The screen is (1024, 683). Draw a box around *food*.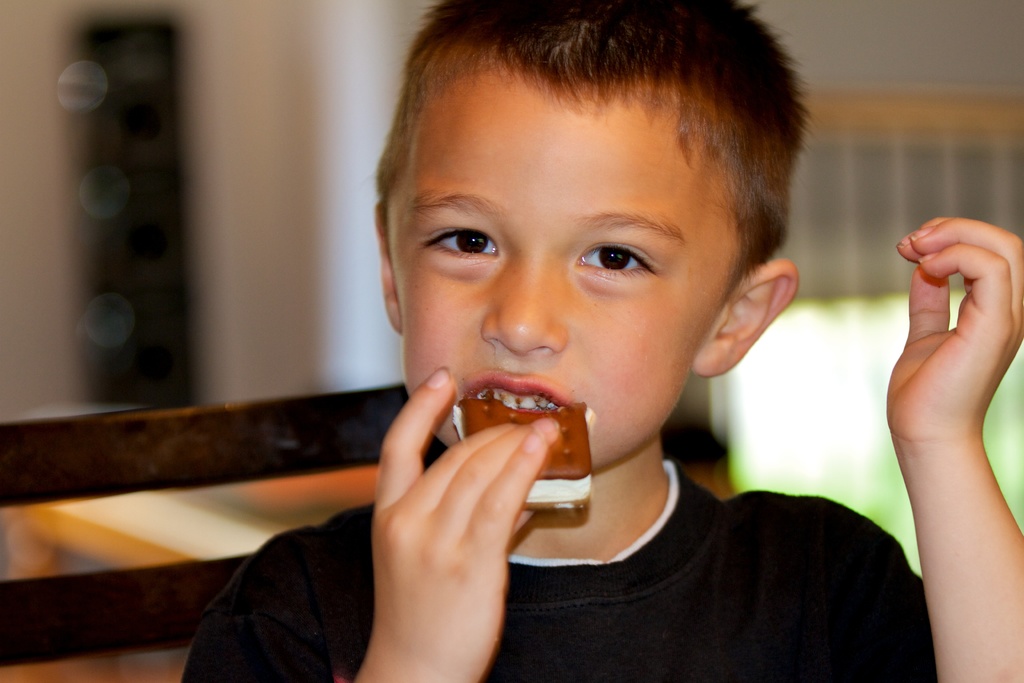
detection(447, 391, 591, 511).
